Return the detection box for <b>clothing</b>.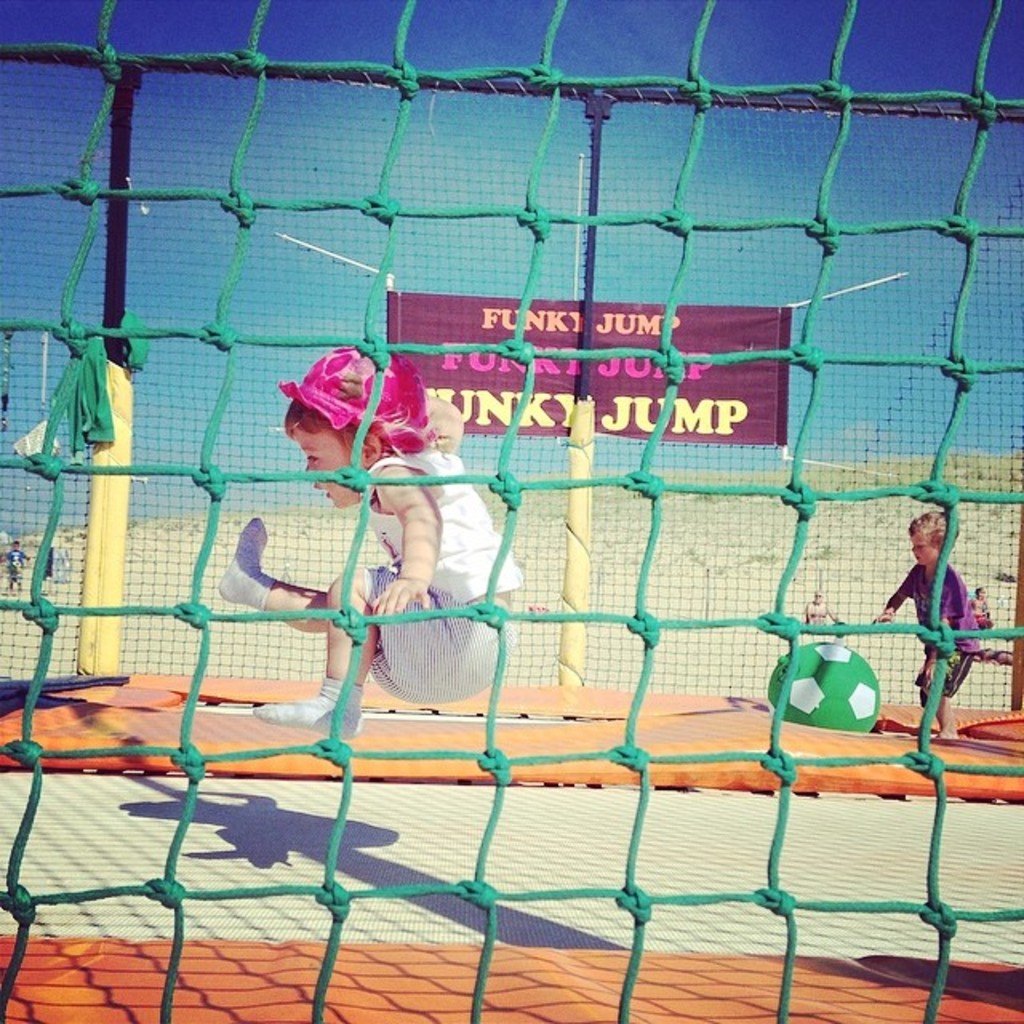
rect(368, 582, 512, 710).
